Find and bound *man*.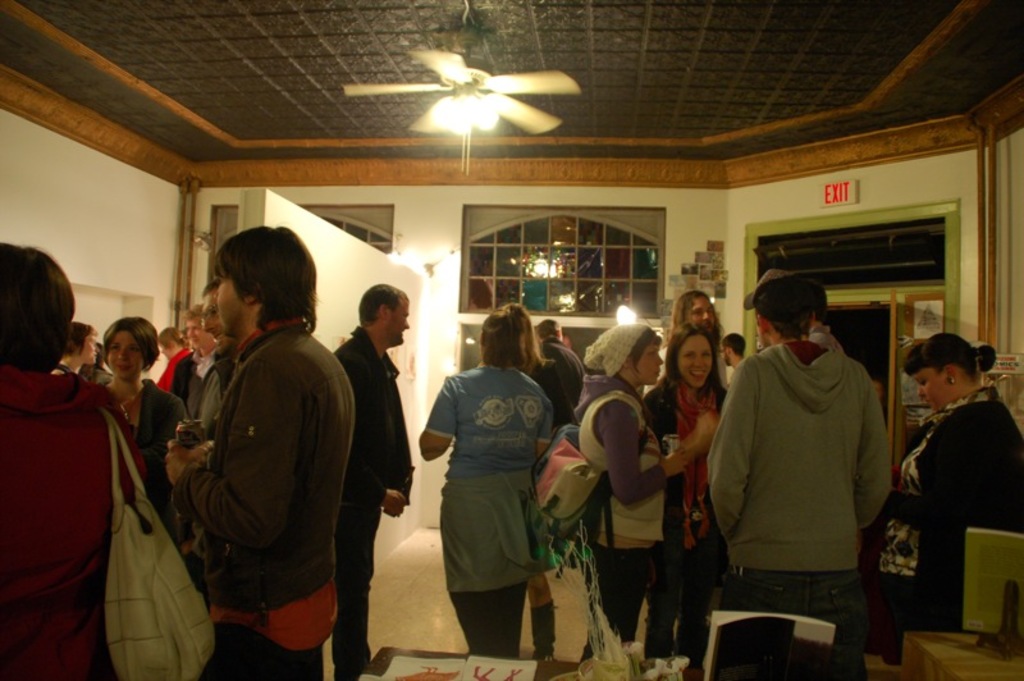
Bound: <region>641, 291, 723, 394</region>.
